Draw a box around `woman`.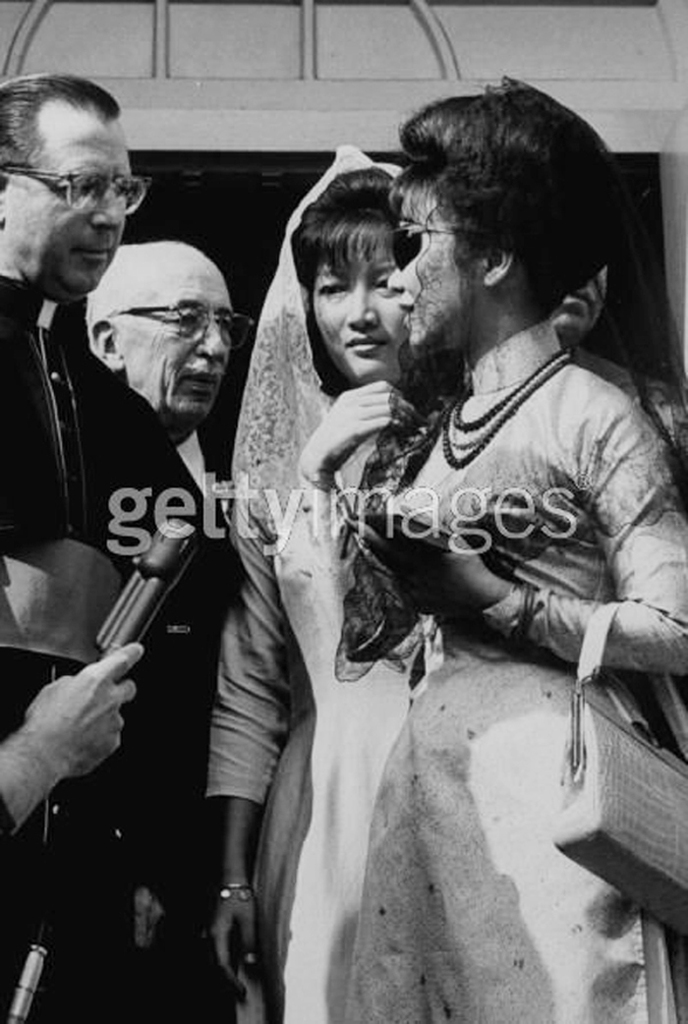
(201,148,451,989).
